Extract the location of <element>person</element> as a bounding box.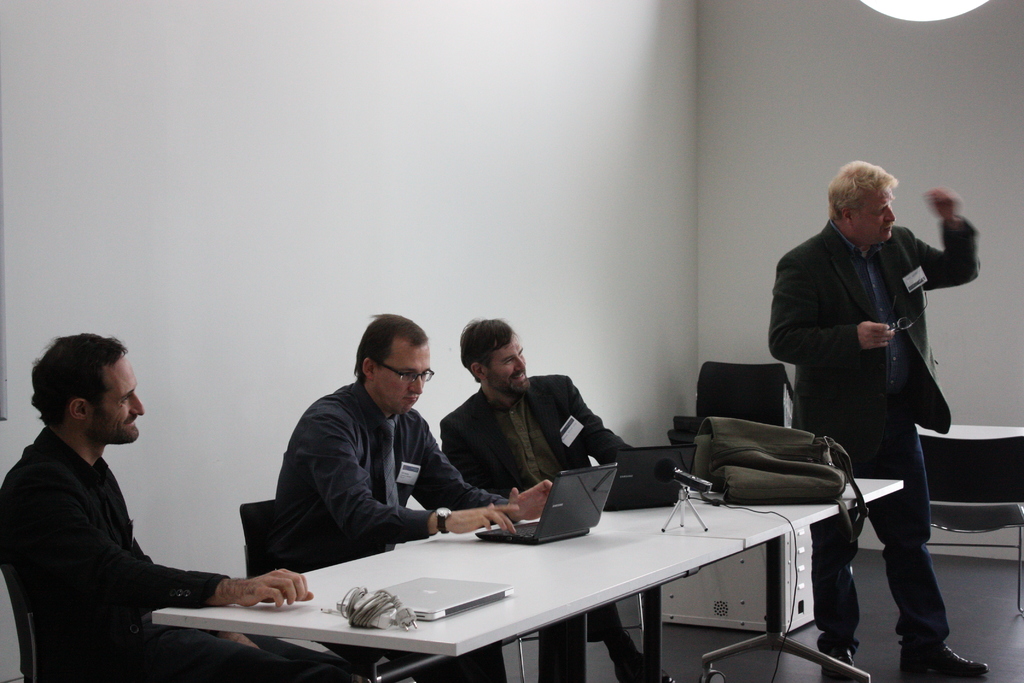
x1=259 y1=317 x2=555 y2=682.
